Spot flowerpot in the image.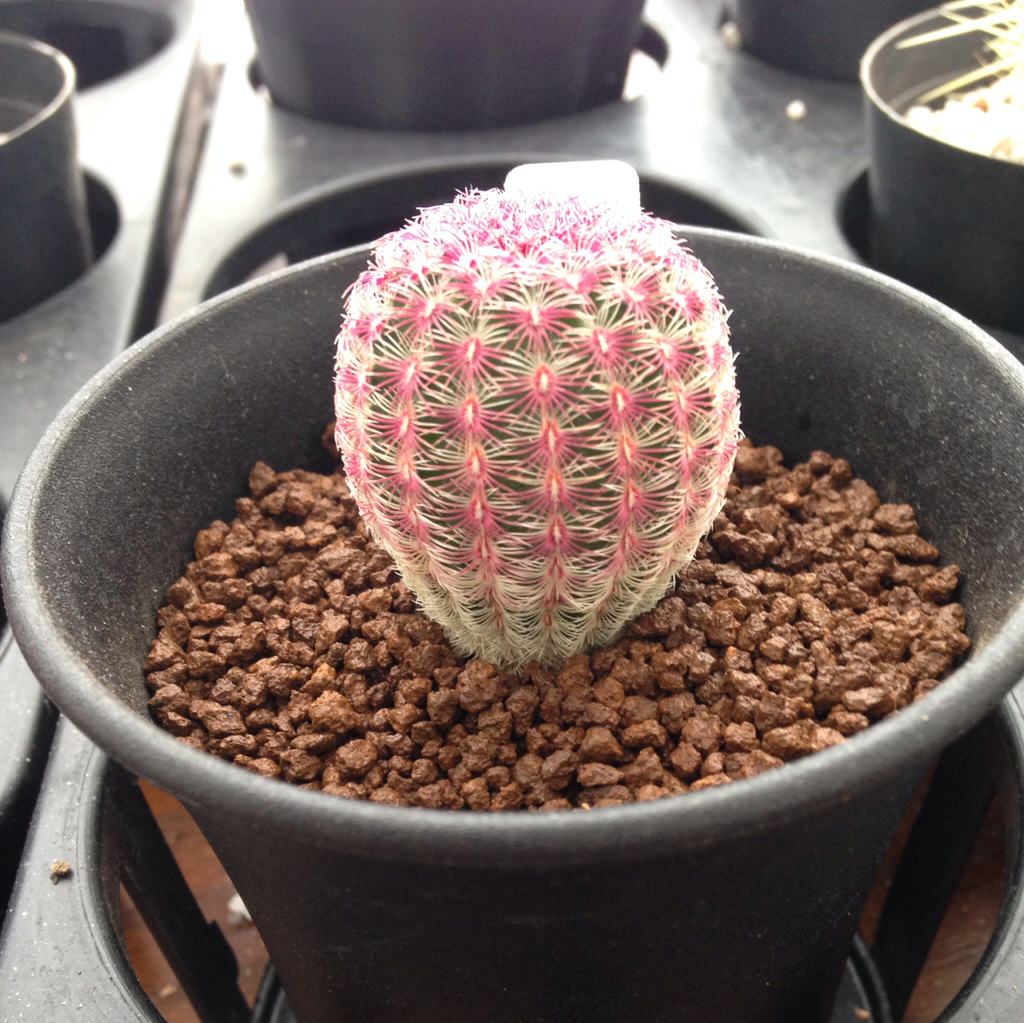
flowerpot found at x1=0 y1=31 x2=77 y2=314.
